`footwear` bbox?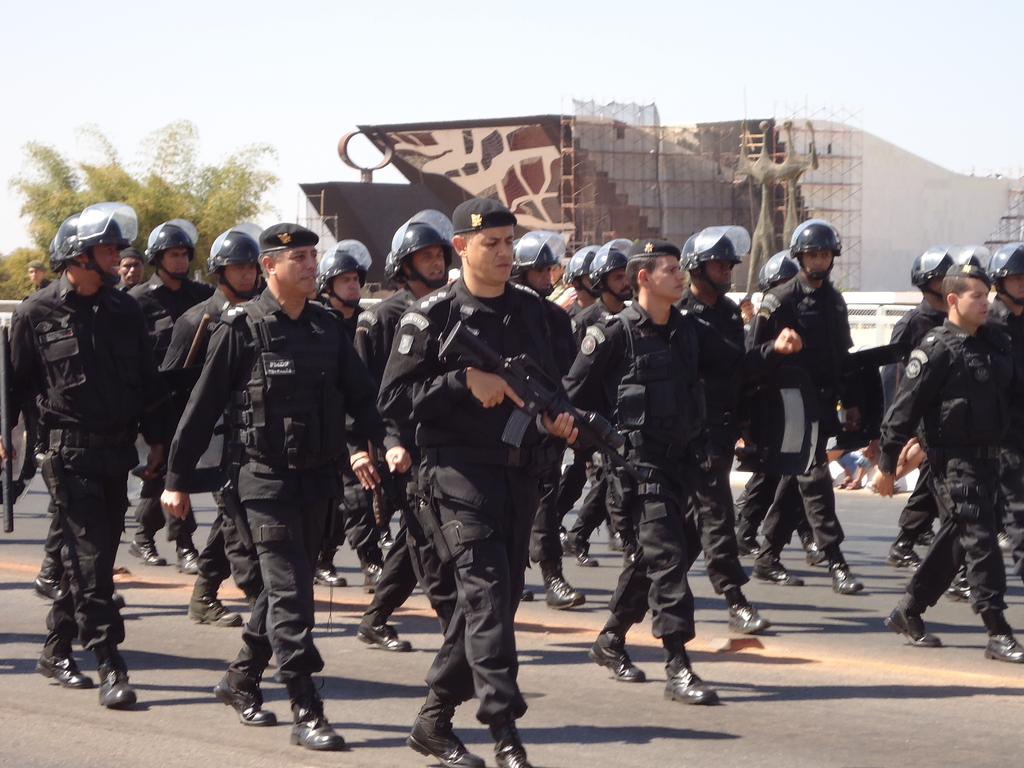
select_region(915, 520, 941, 546)
